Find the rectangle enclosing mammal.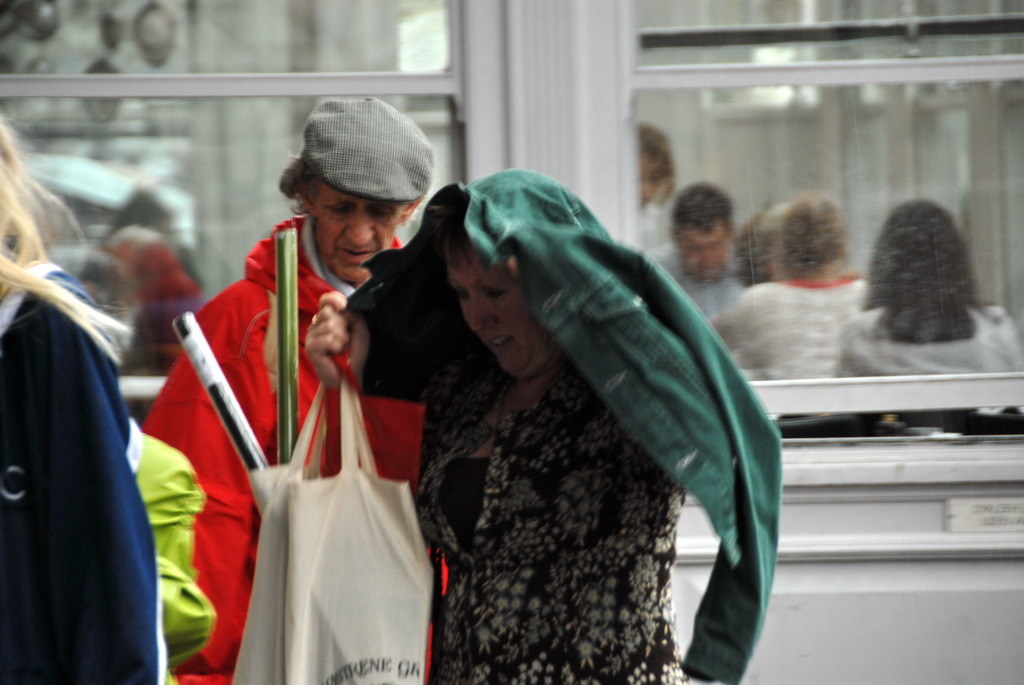
(363, 166, 810, 659).
